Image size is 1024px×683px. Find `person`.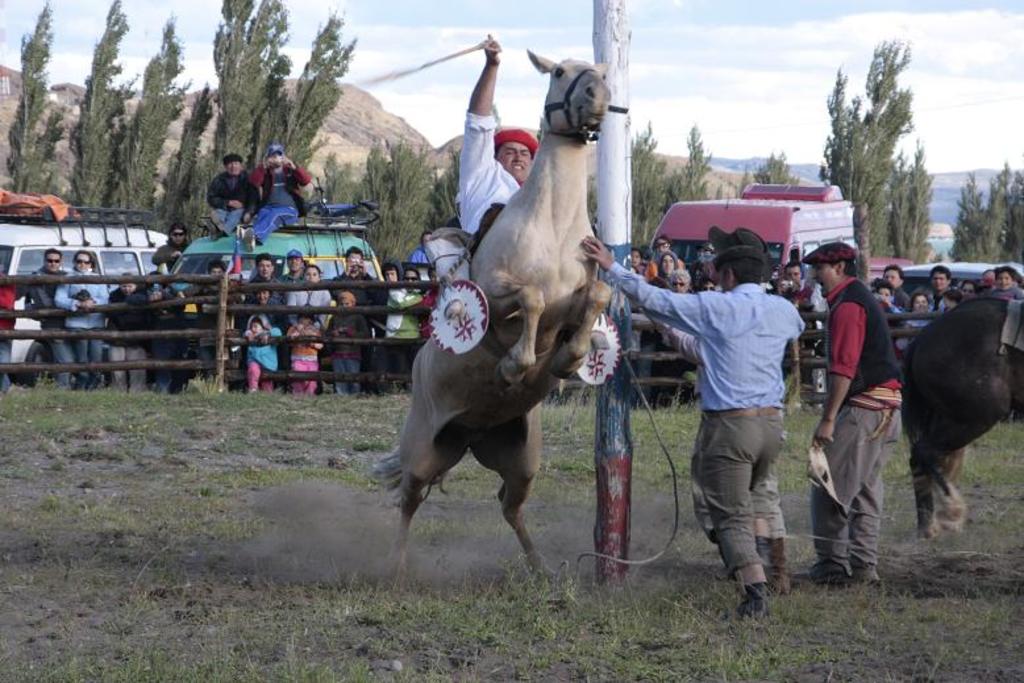
<bbox>101, 270, 153, 397</bbox>.
